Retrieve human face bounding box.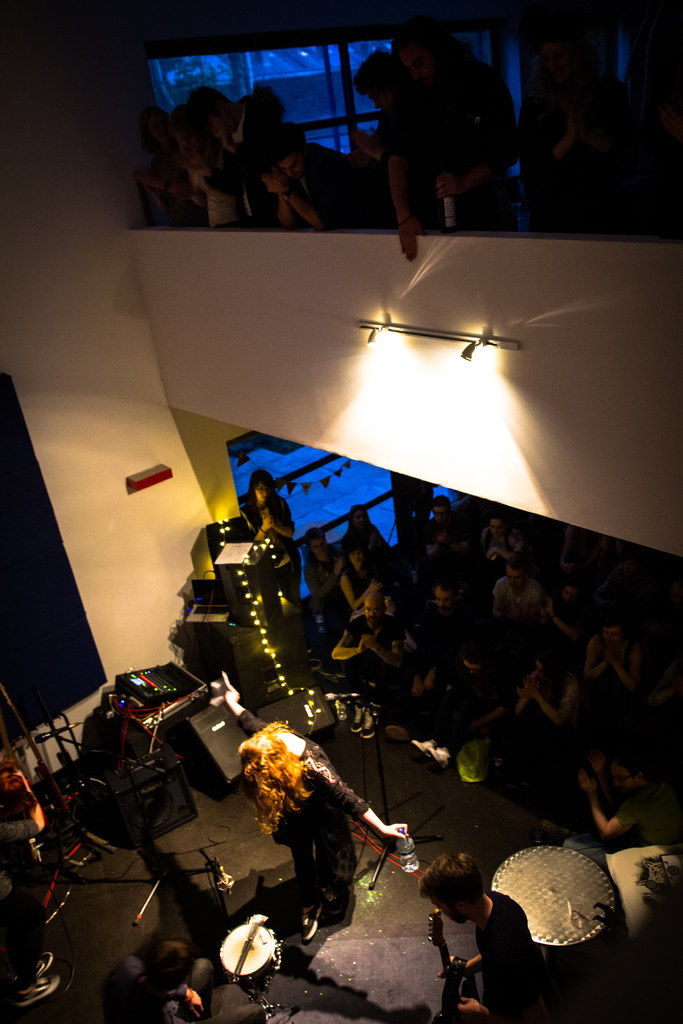
Bounding box: (350, 548, 361, 571).
